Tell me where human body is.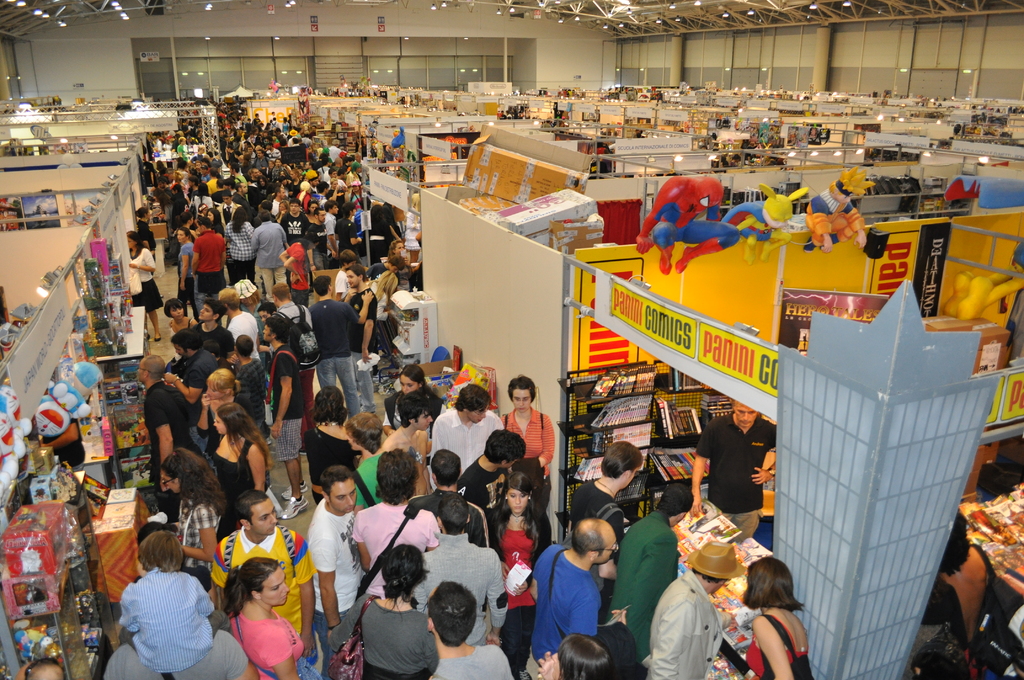
human body is at 175 238 191 302.
